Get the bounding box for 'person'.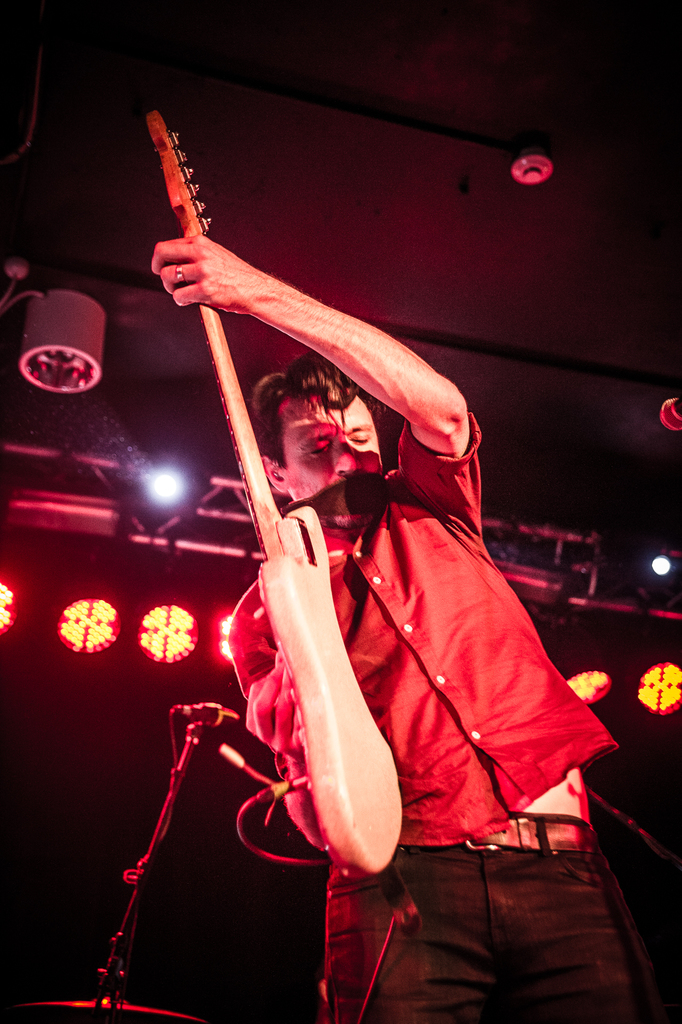
region(90, 84, 559, 1023).
